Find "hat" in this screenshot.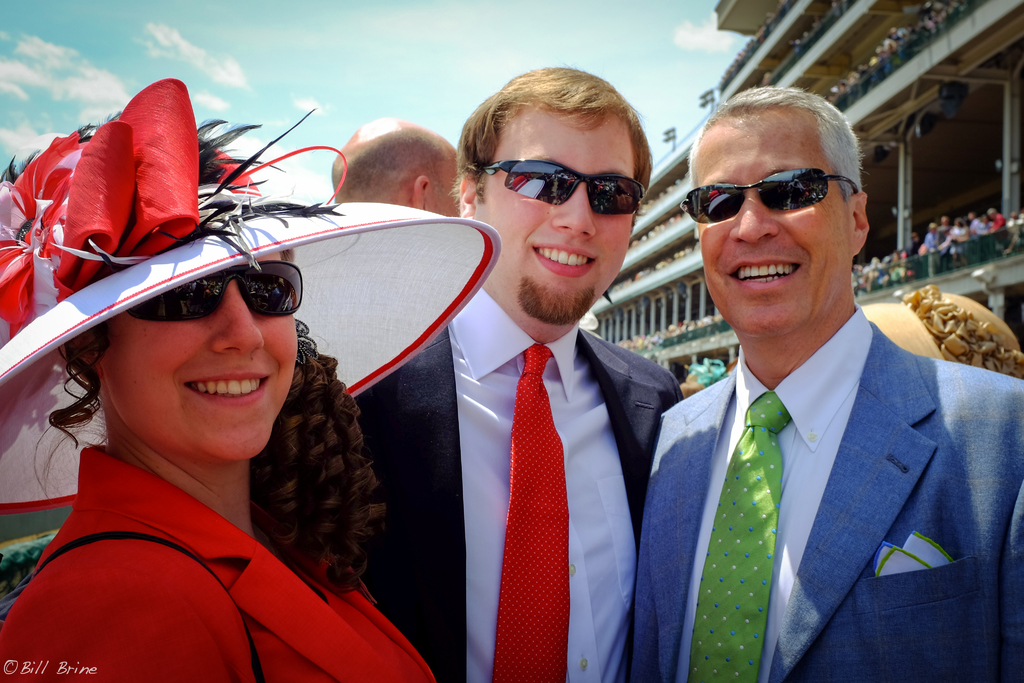
The bounding box for "hat" is left=860, top=283, right=1023, bottom=382.
